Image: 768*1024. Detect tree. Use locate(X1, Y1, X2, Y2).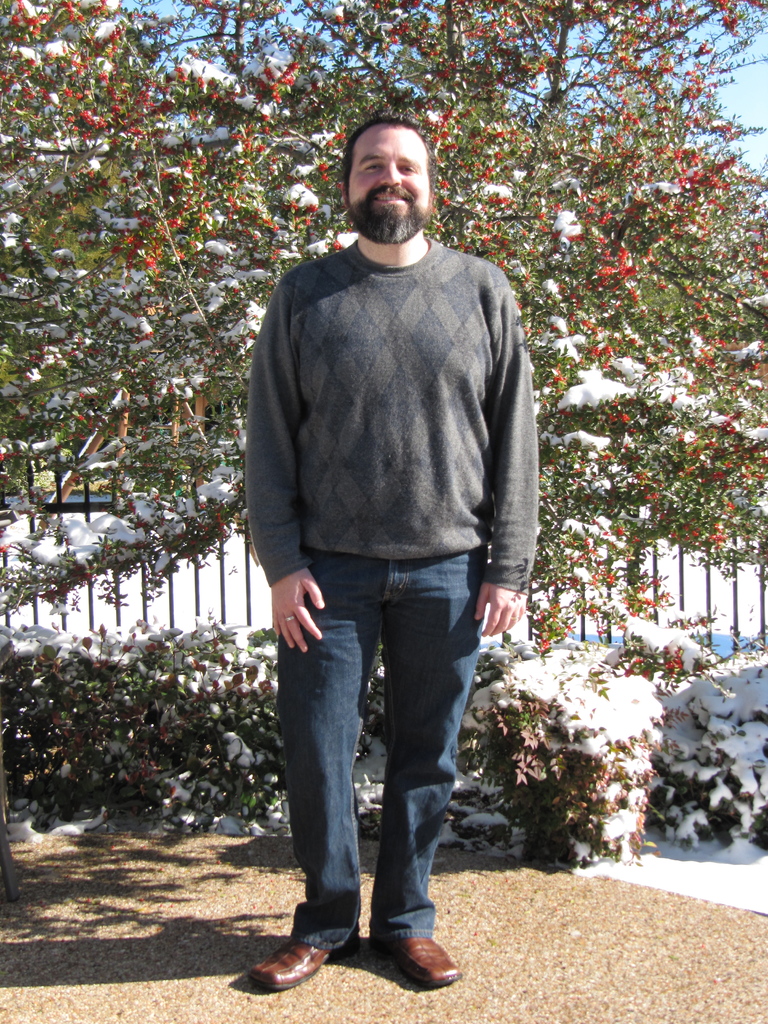
locate(0, 0, 767, 614).
